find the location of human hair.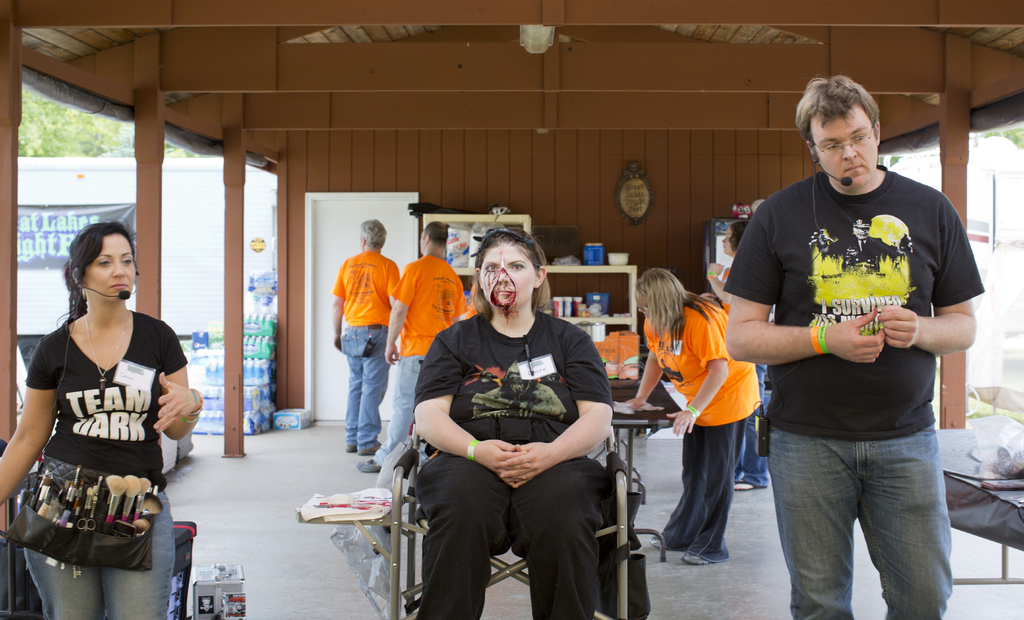
Location: [x1=52, y1=227, x2=121, y2=315].
